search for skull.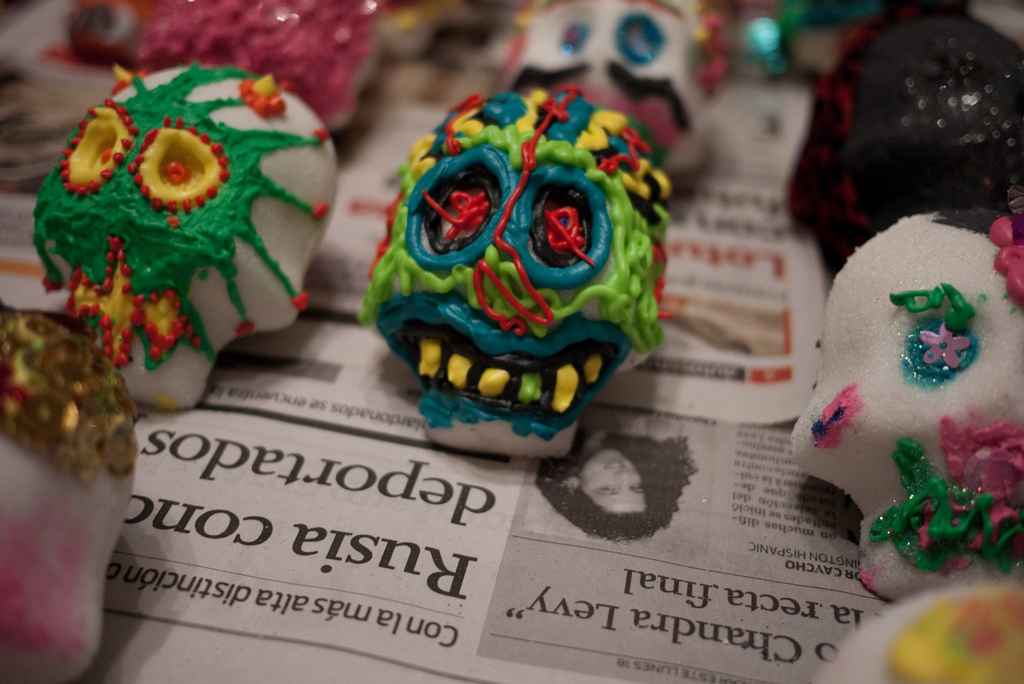
Found at box=[366, 67, 683, 477].
